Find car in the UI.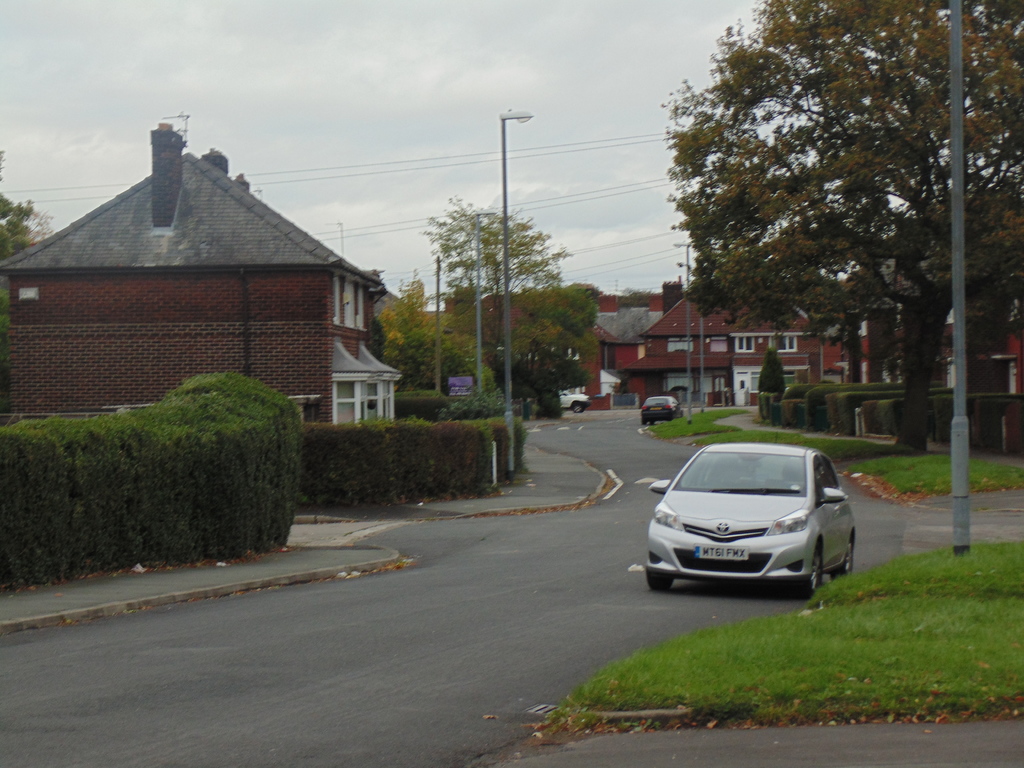
UI element at detection(561, 388, 589, 418).
